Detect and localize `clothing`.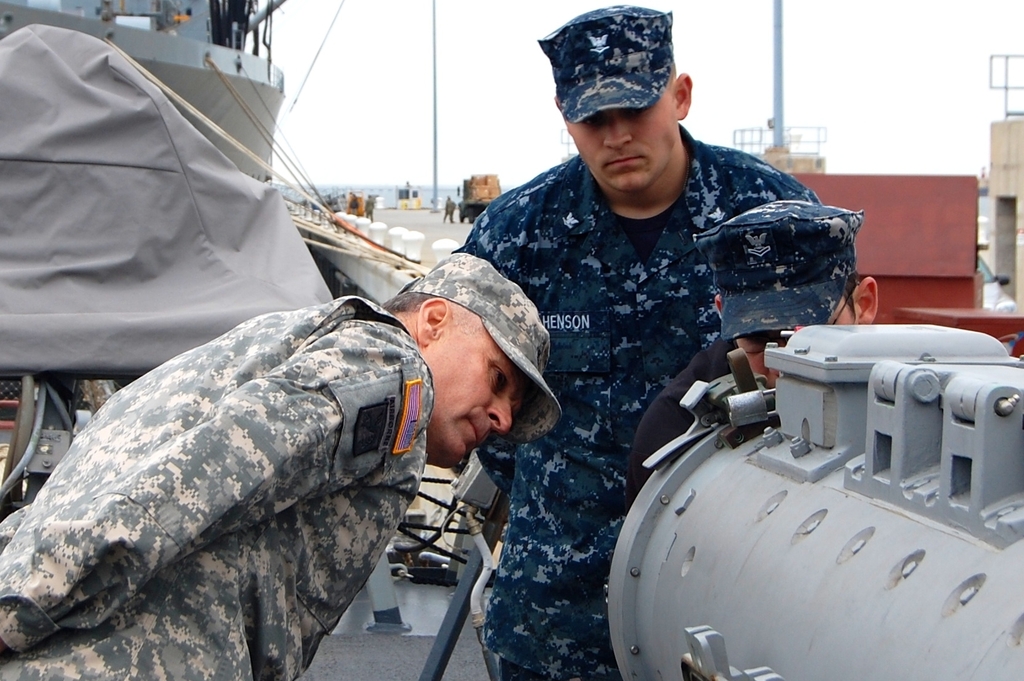
Localized at box=[454, 152, 819, 680].
